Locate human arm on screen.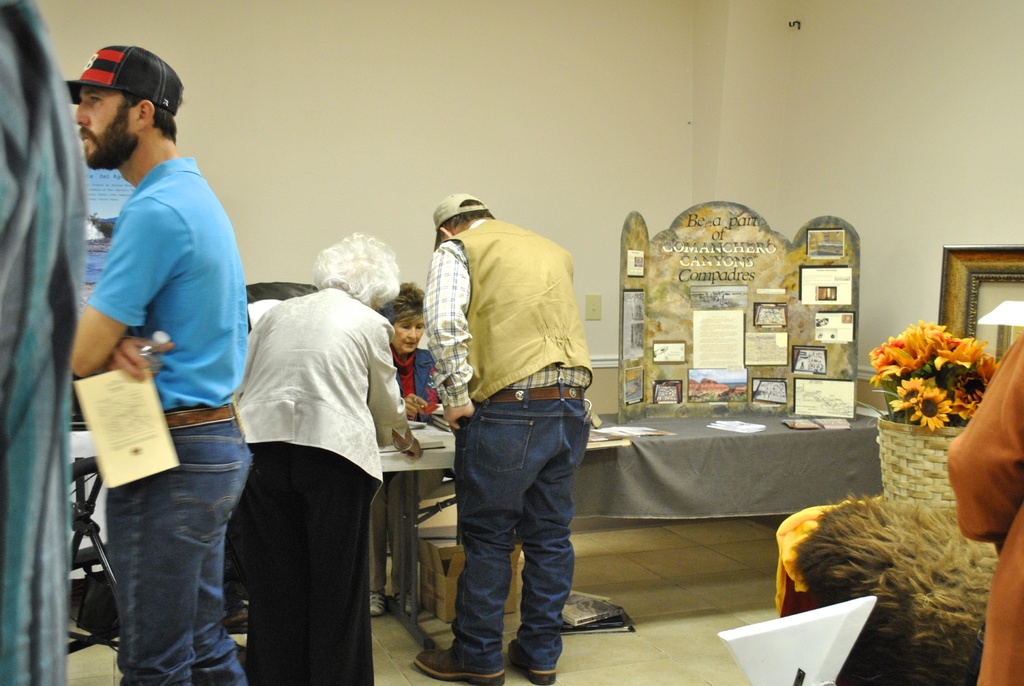
On screen at crop(947, 363, 1023, 571).
